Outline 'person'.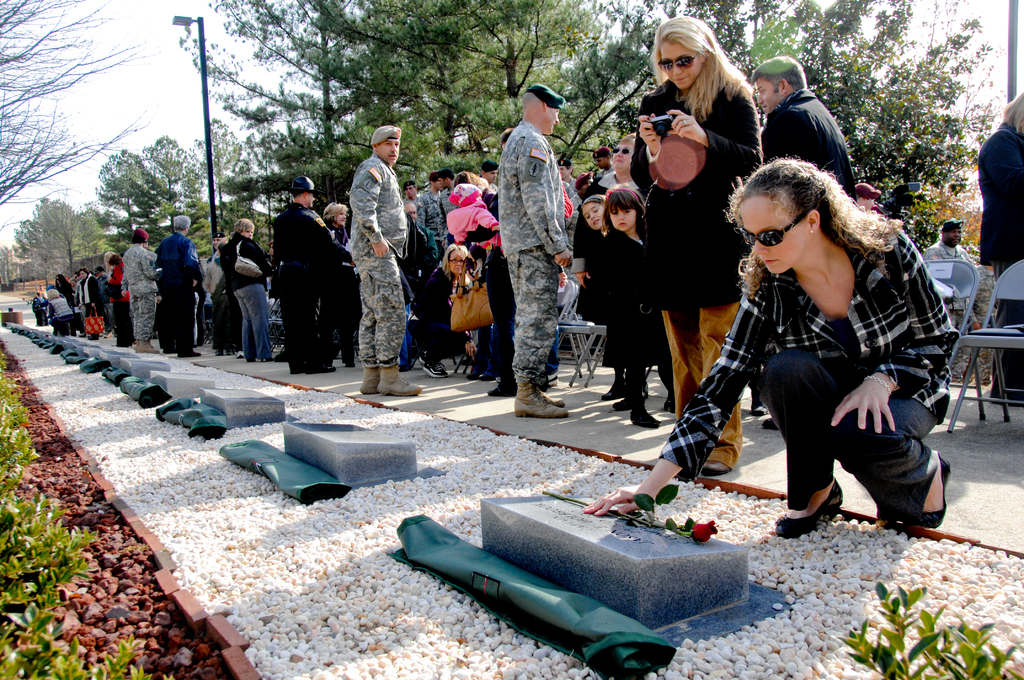
Outline: <box>436,163,454,221</box>.
